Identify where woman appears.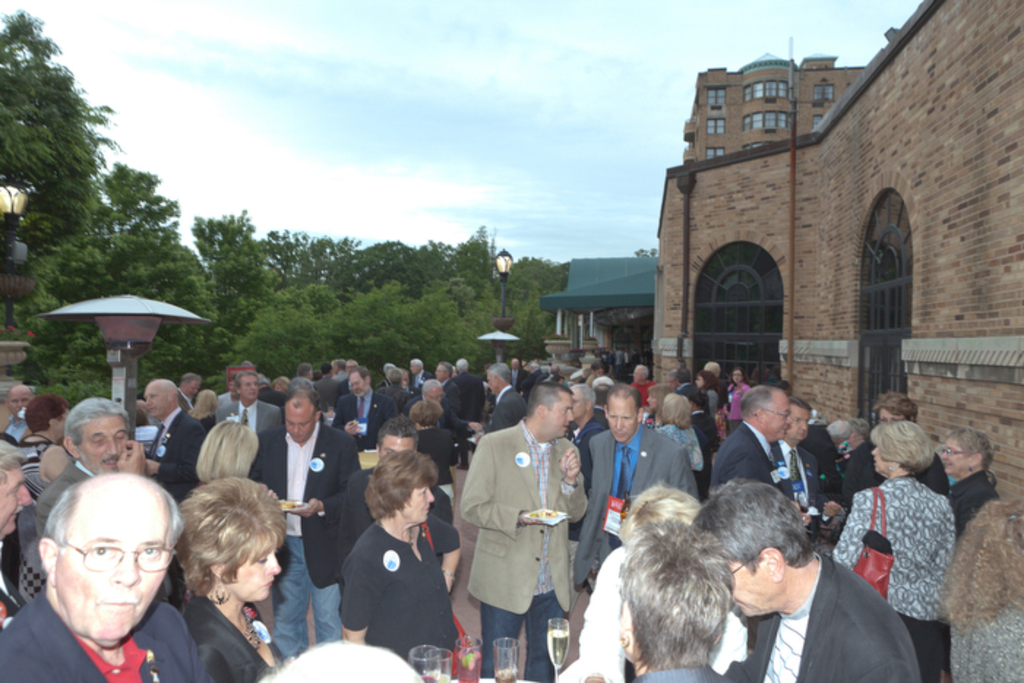
Appears at l=647, t=385, r=676, b=423.
